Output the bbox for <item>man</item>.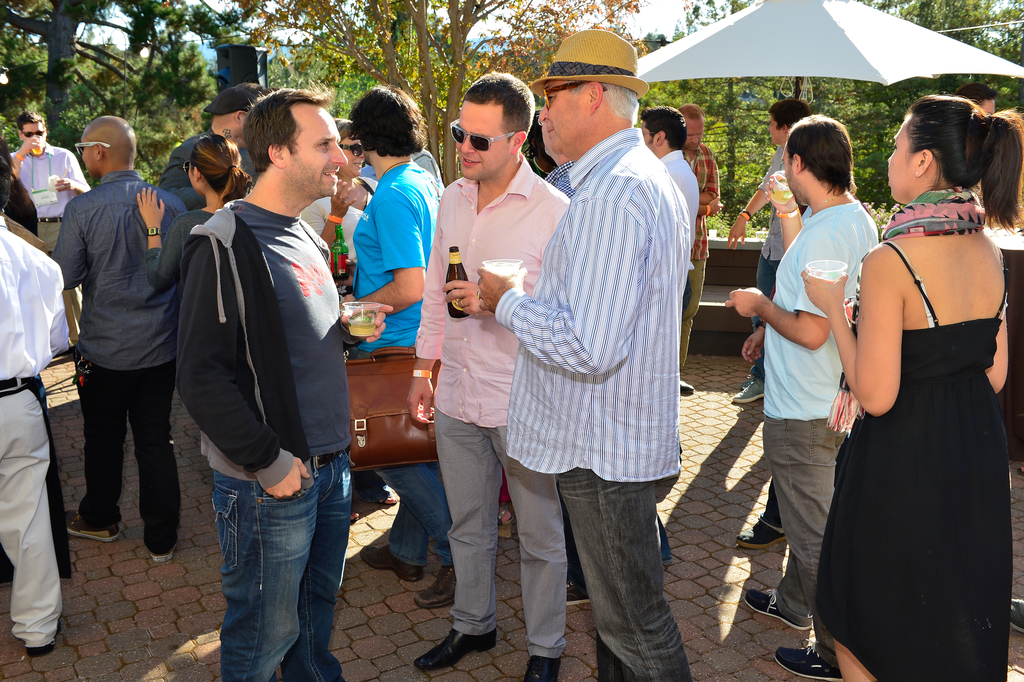
left=719, top=108, right=876, bottom=681.
